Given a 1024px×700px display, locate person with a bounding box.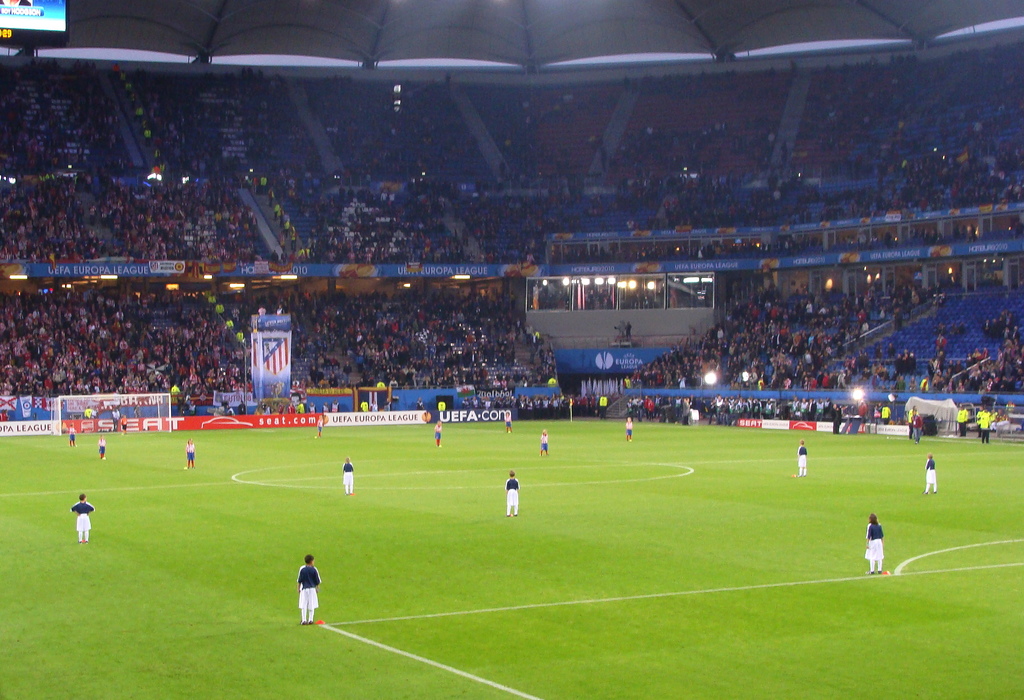
Located: left=183, top=438, right=196, bottom=469.
